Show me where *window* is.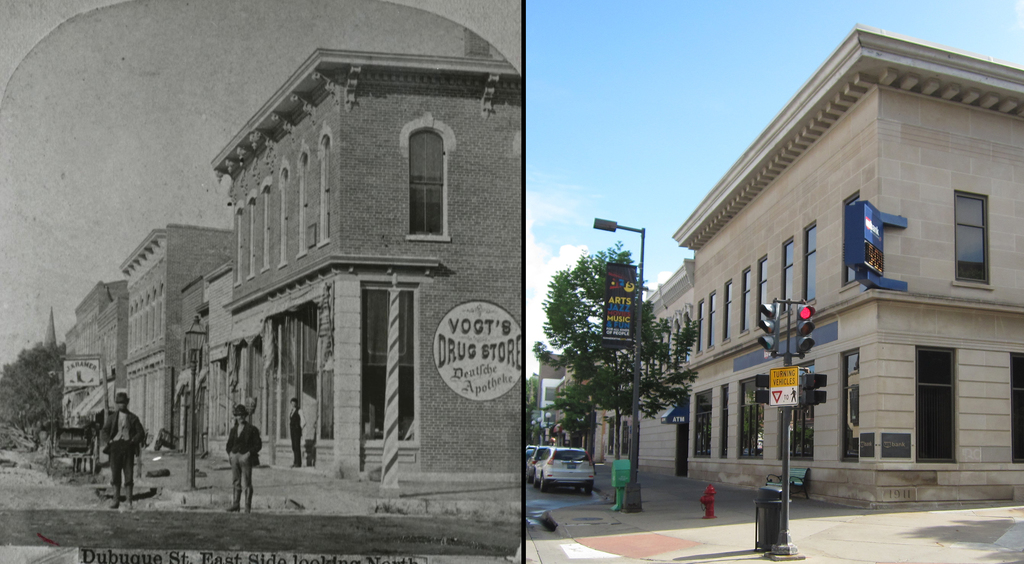
*window* is at <bbox>762, 258, 767, 310</bbox>.
